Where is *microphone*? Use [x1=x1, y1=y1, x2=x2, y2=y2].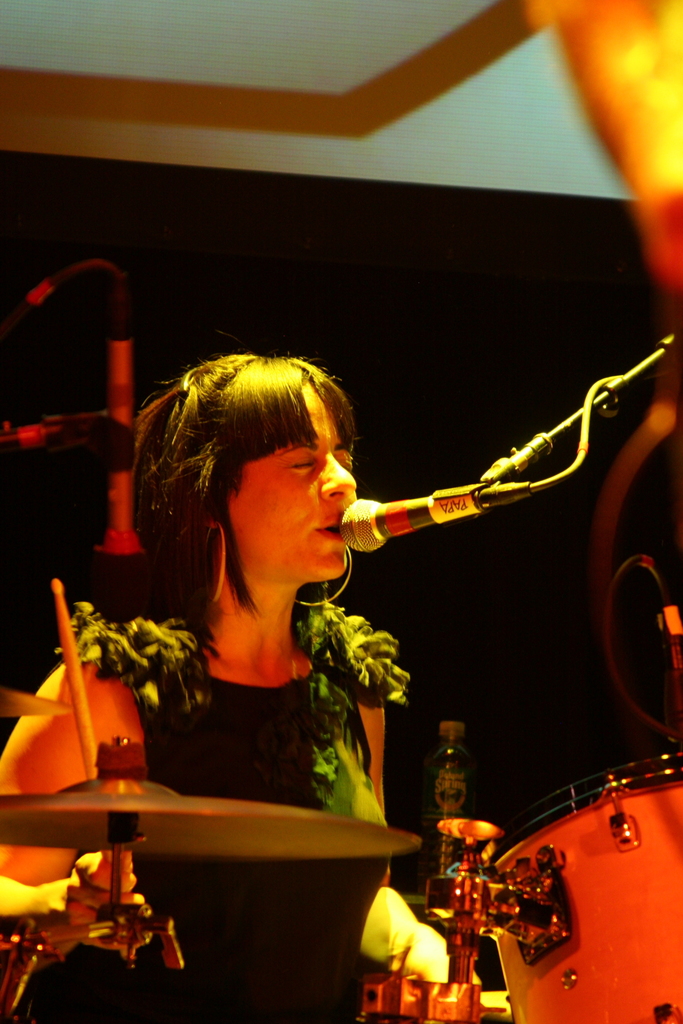
[x1=95, y1=271, x2=143, y2=609].
